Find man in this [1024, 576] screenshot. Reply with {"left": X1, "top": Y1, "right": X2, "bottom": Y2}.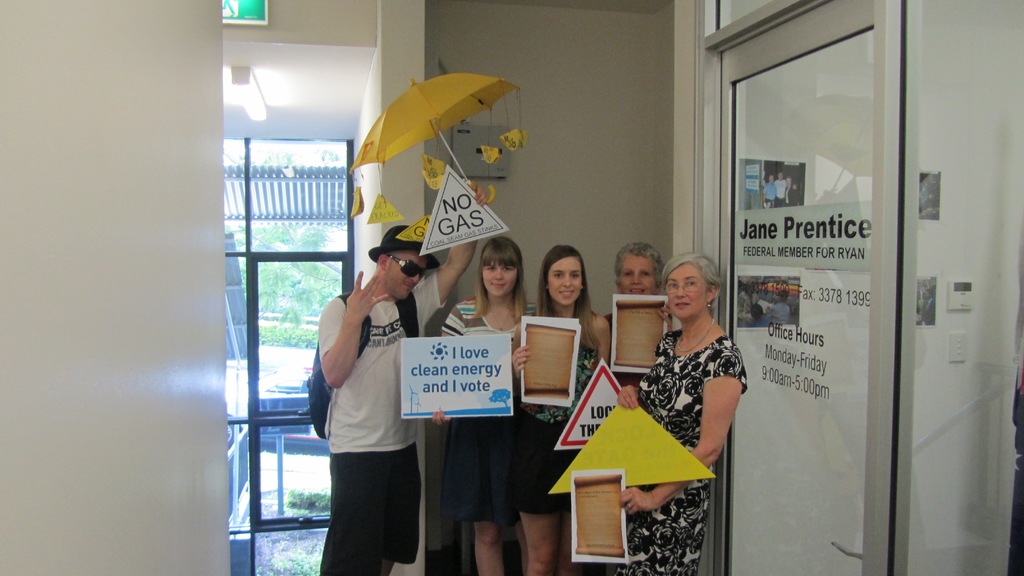
{"left": 305, "top": 213, "right": 481, "bottom": 575}.
